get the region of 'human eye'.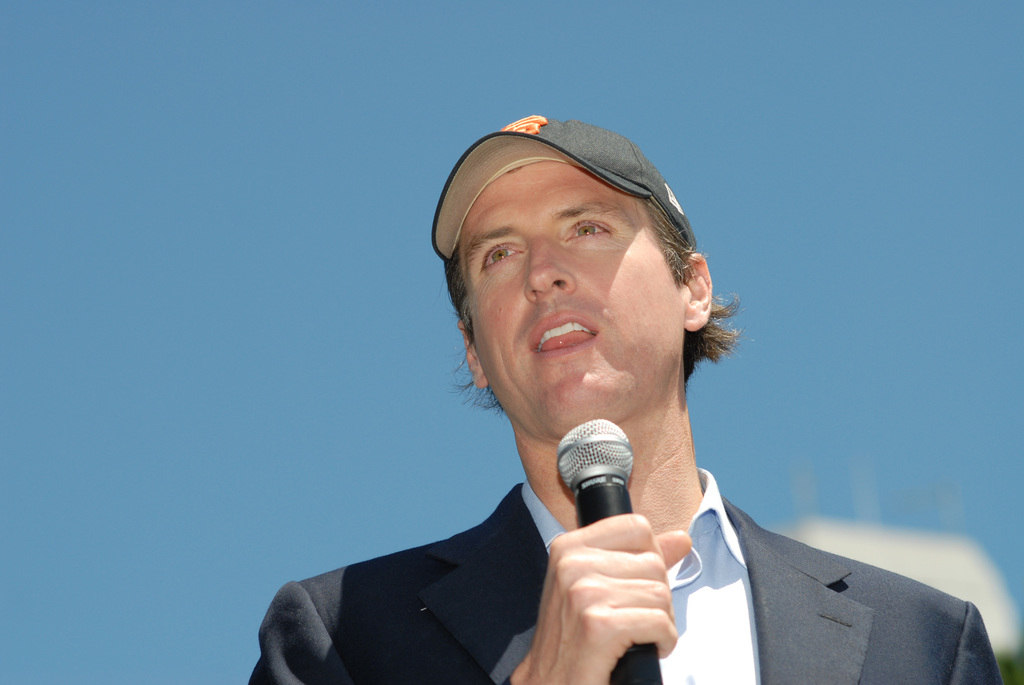
select_region(560, 216, 616, 244).
